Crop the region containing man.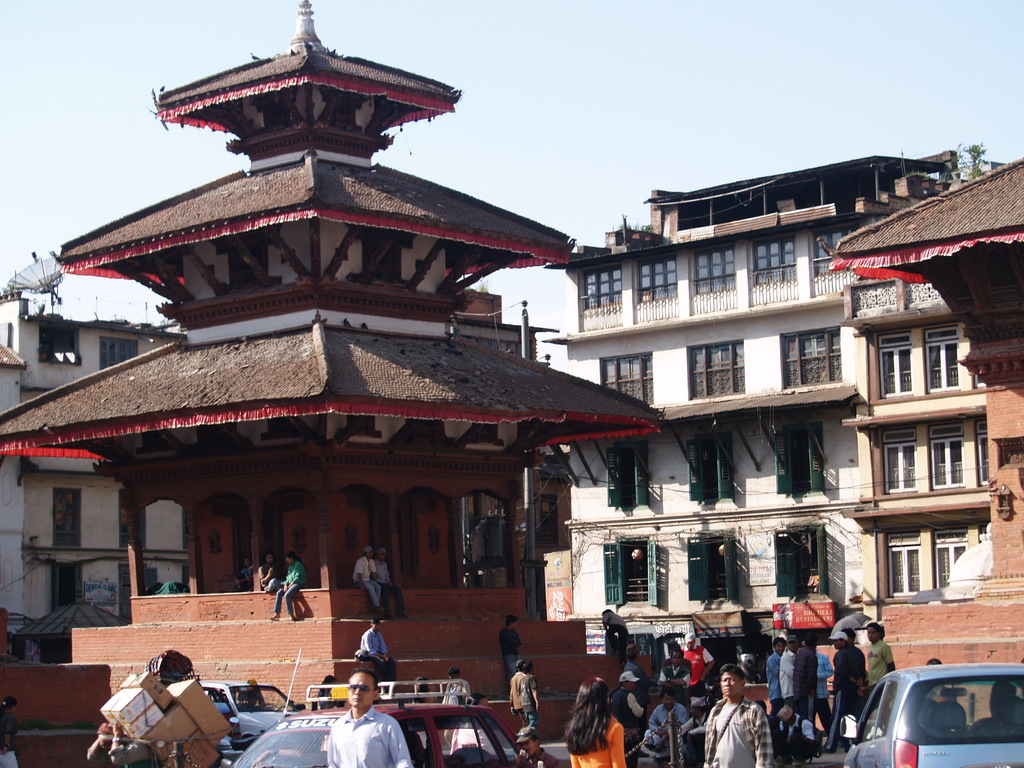
Crop region: locate(442, 664, 470, 748).
